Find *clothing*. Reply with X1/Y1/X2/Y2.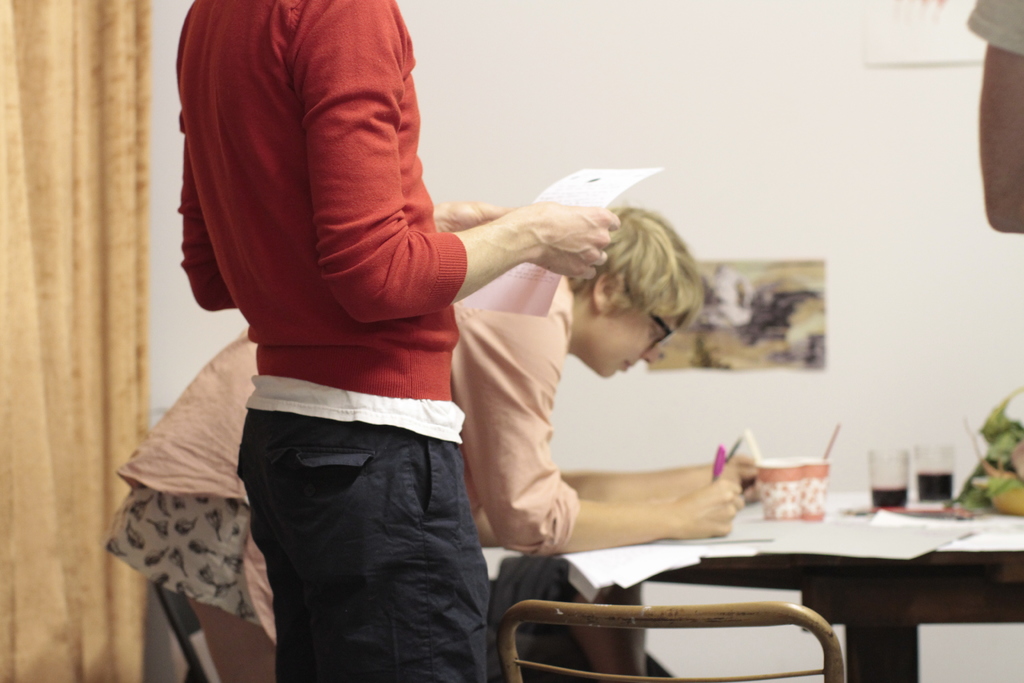
102/277/582/649.
